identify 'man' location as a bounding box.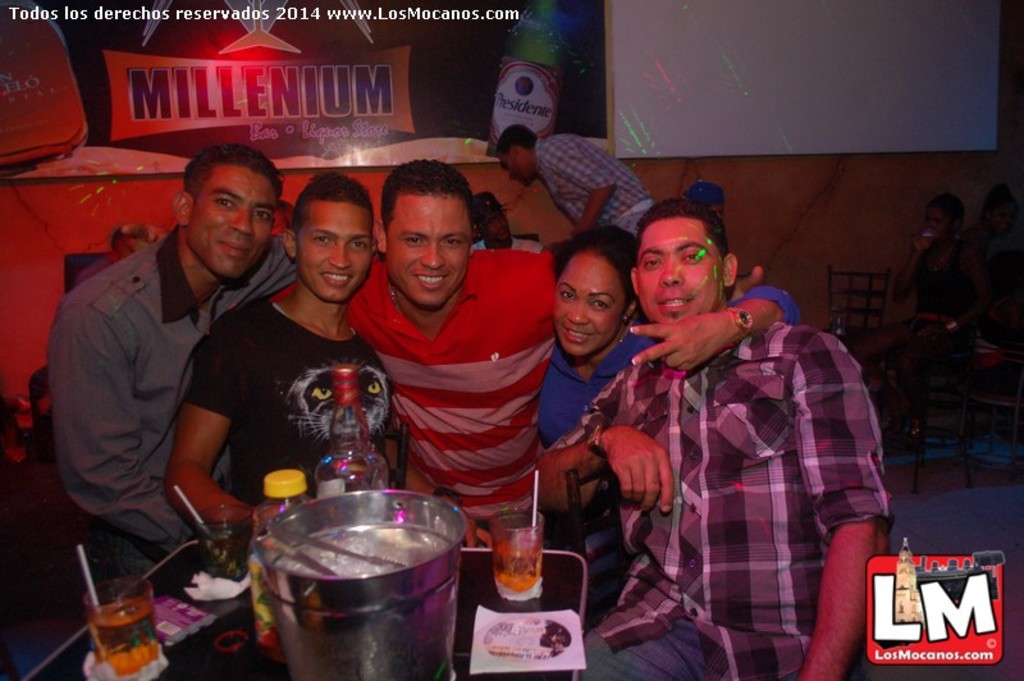
553,193,897,680.
